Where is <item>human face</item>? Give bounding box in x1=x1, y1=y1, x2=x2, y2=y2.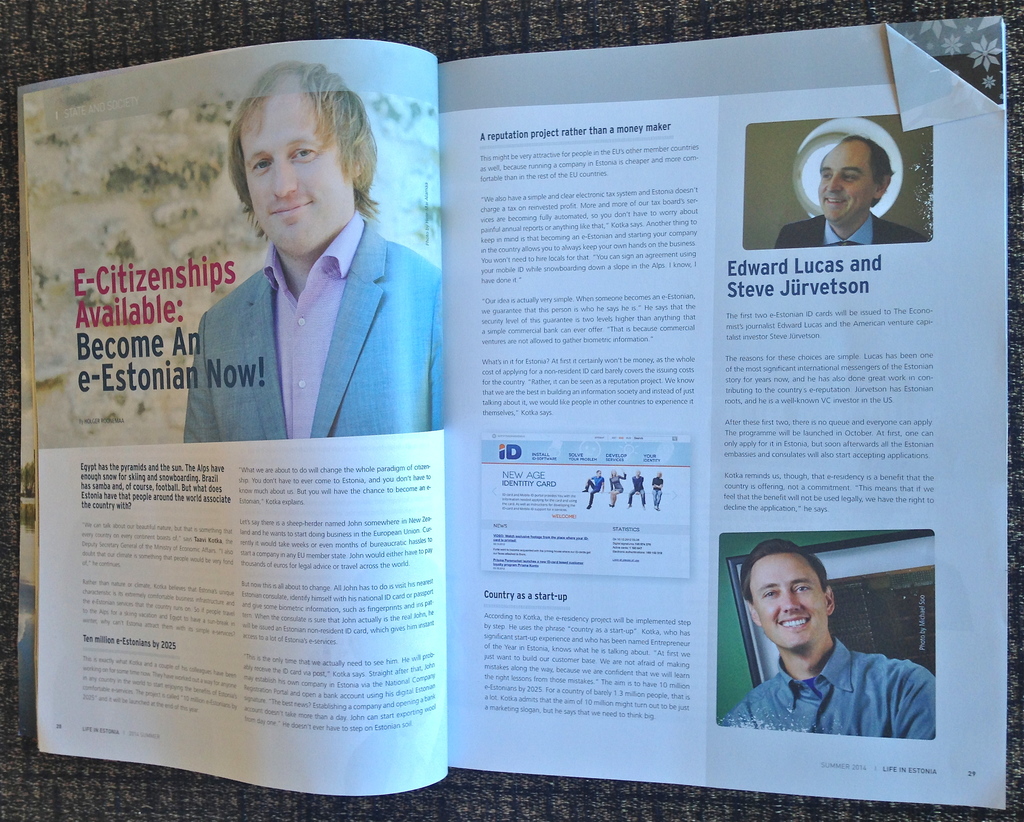
x1=821, y1=136, x2=879, y2=224.
